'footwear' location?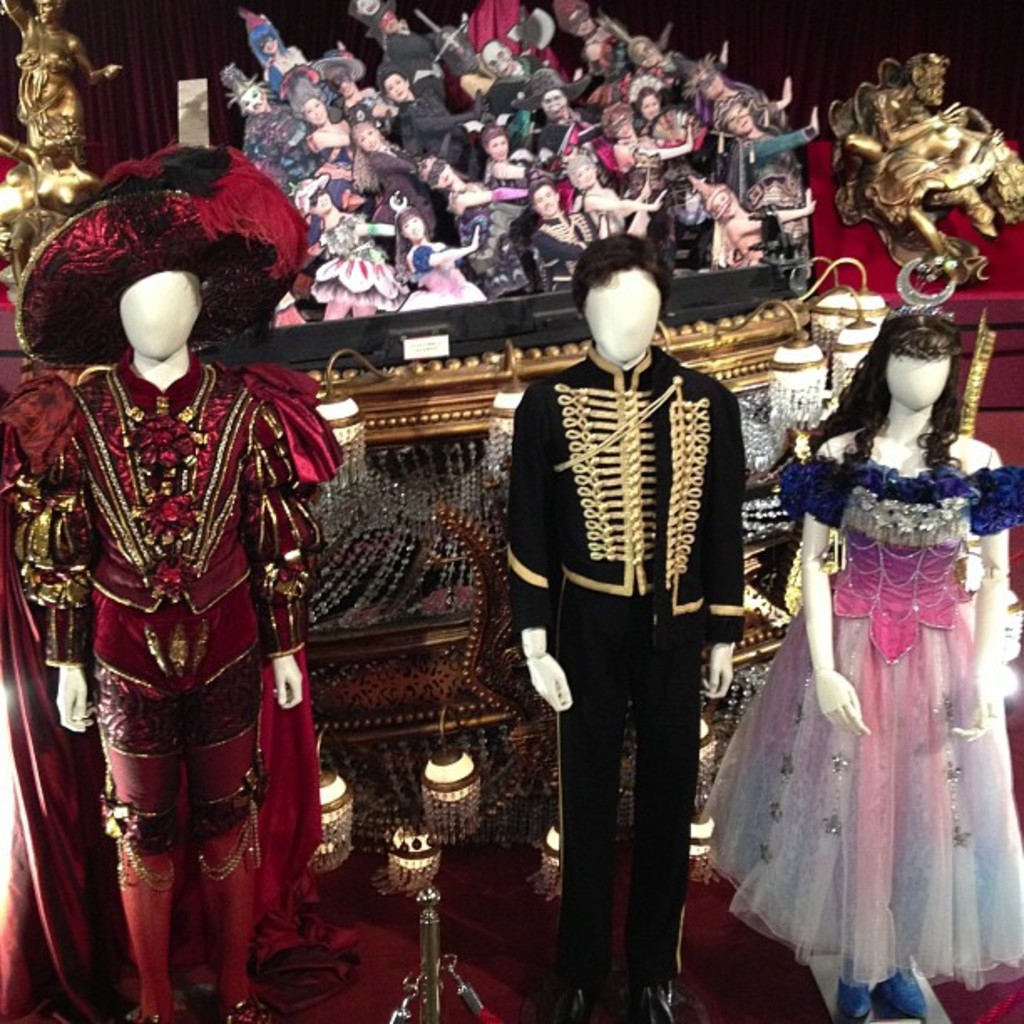
[634, 986, 674, 1022]
